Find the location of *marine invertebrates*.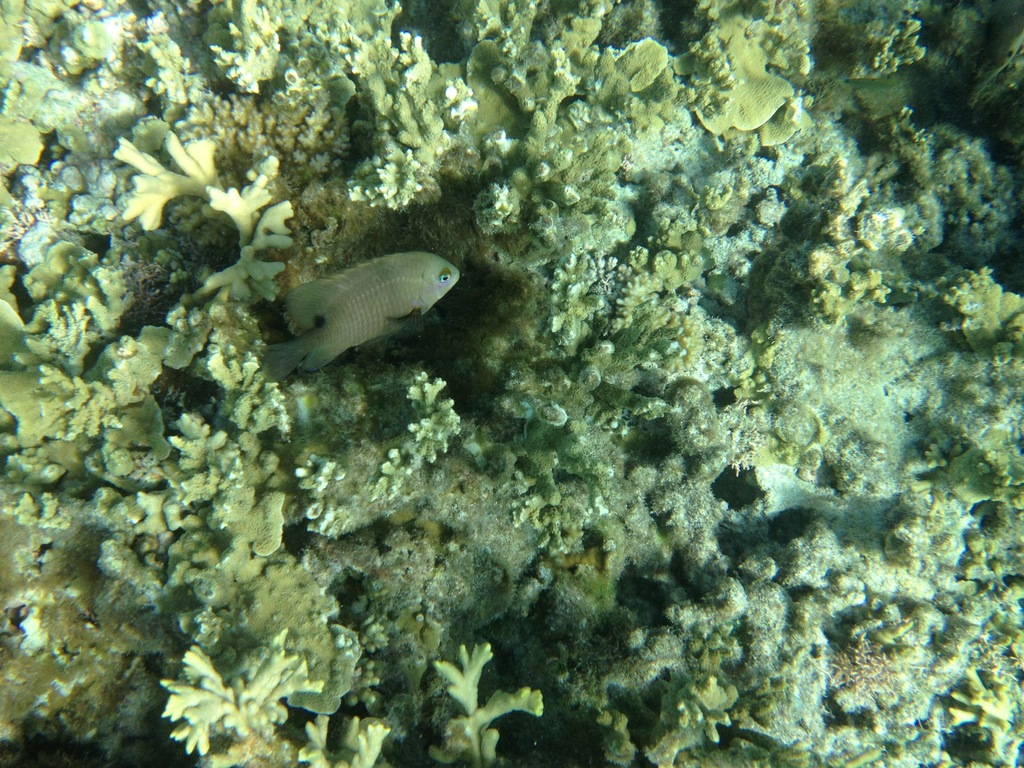
Location: {"left": 165, "top": 599, "right": 335, "bottom": 750}.
